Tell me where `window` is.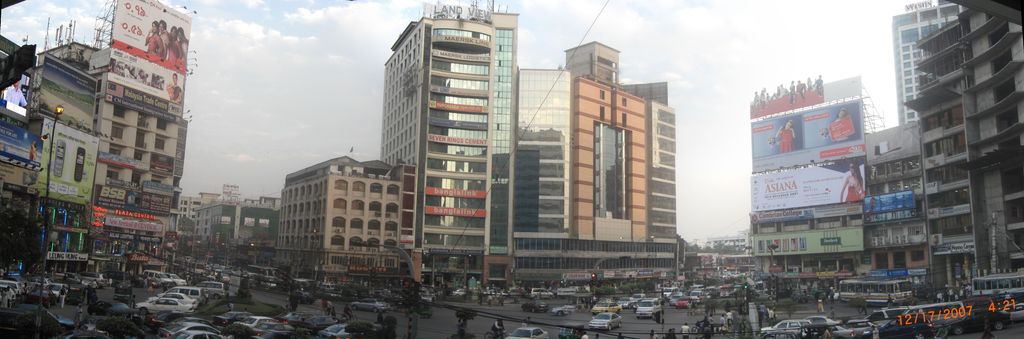
`window` is at region(909, 111, 916, 119).
